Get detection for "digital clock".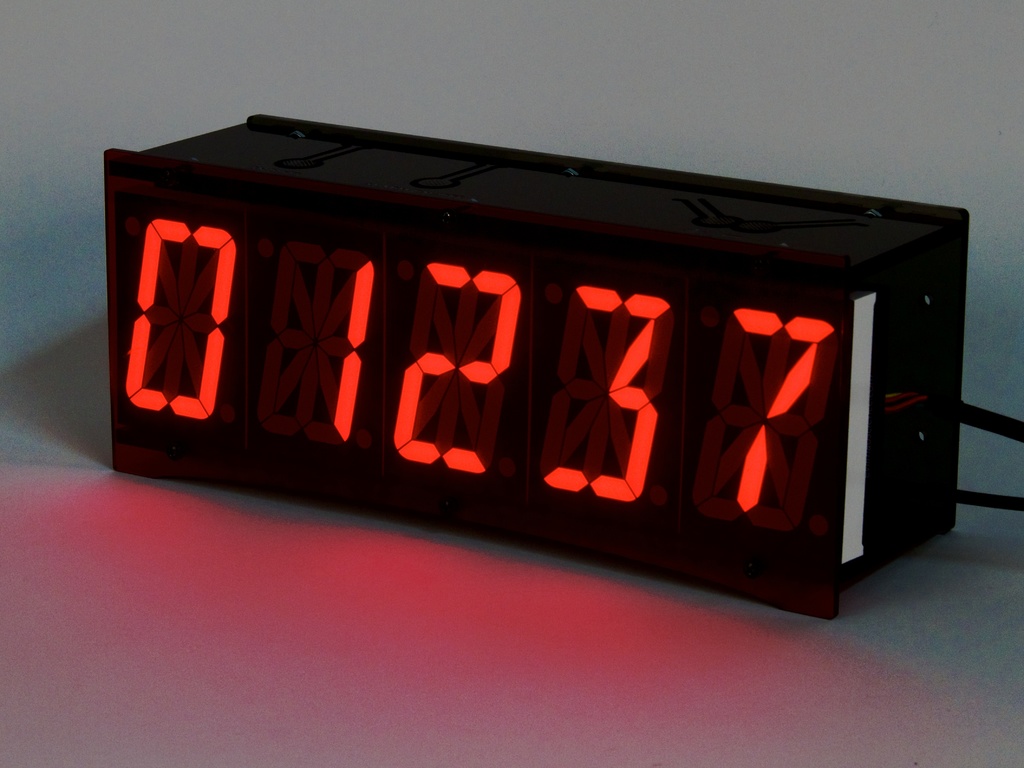
Detection: {"x1": 106, "y1": 111, "x2": 961, "y2": 621}.
